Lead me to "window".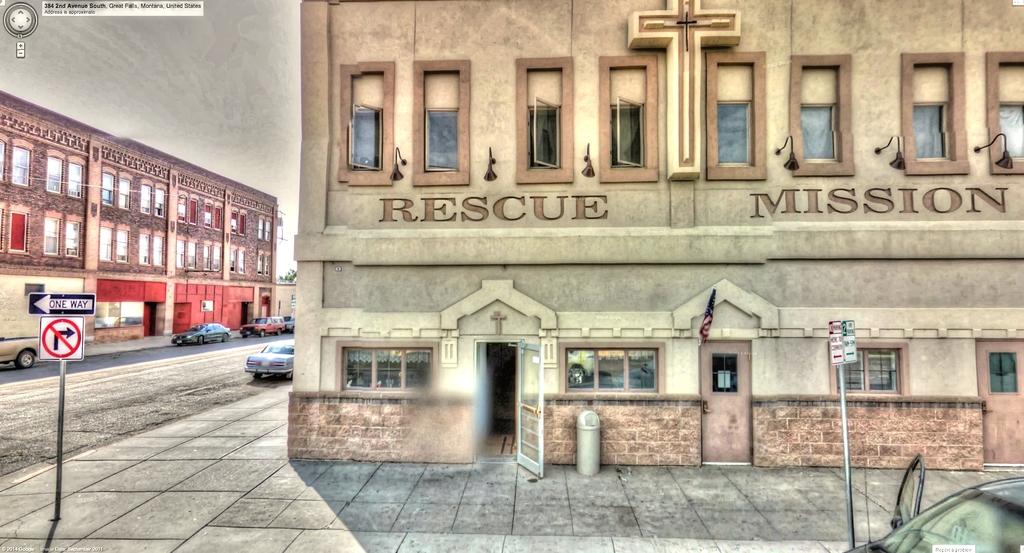
Lead to bbox(47, 147, 68, 195).
